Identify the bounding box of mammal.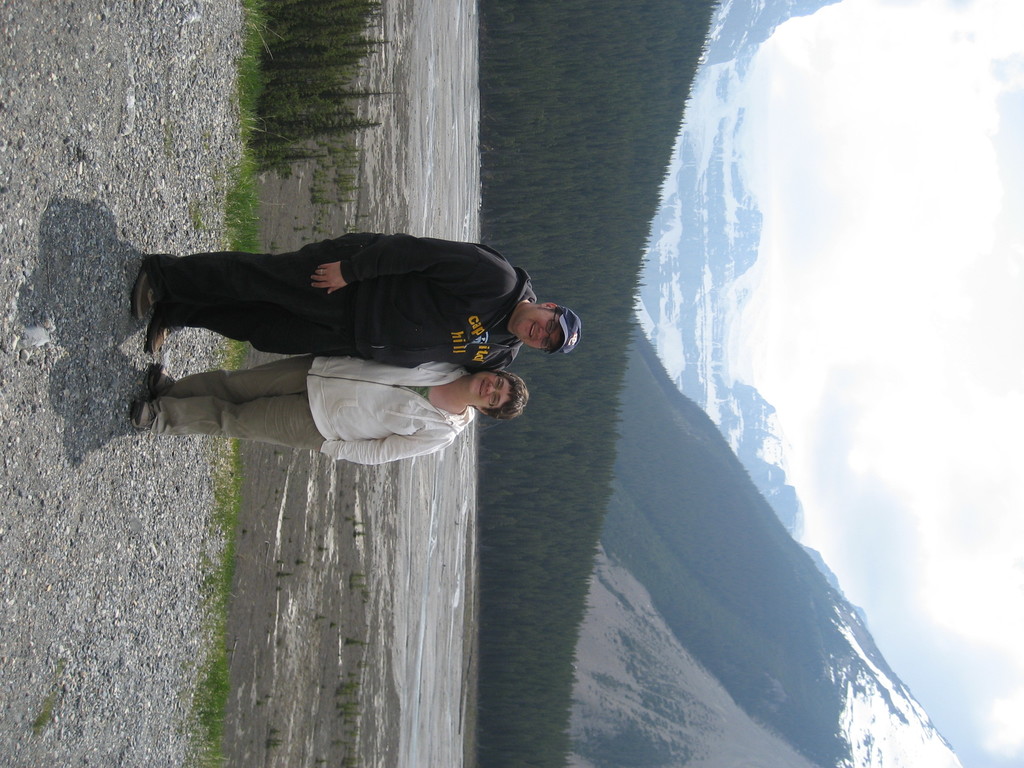
[left=139, top=355, right=531, bottom=463].
